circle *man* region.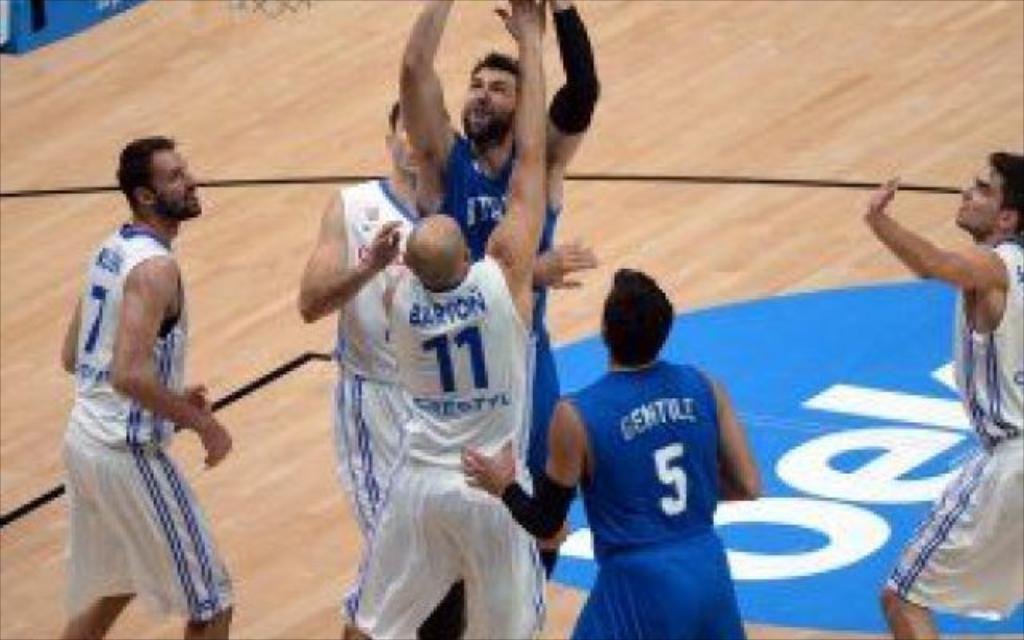
Region: {"x1": 392, "y1": 0, "x2": 598, "y2": 586}.
